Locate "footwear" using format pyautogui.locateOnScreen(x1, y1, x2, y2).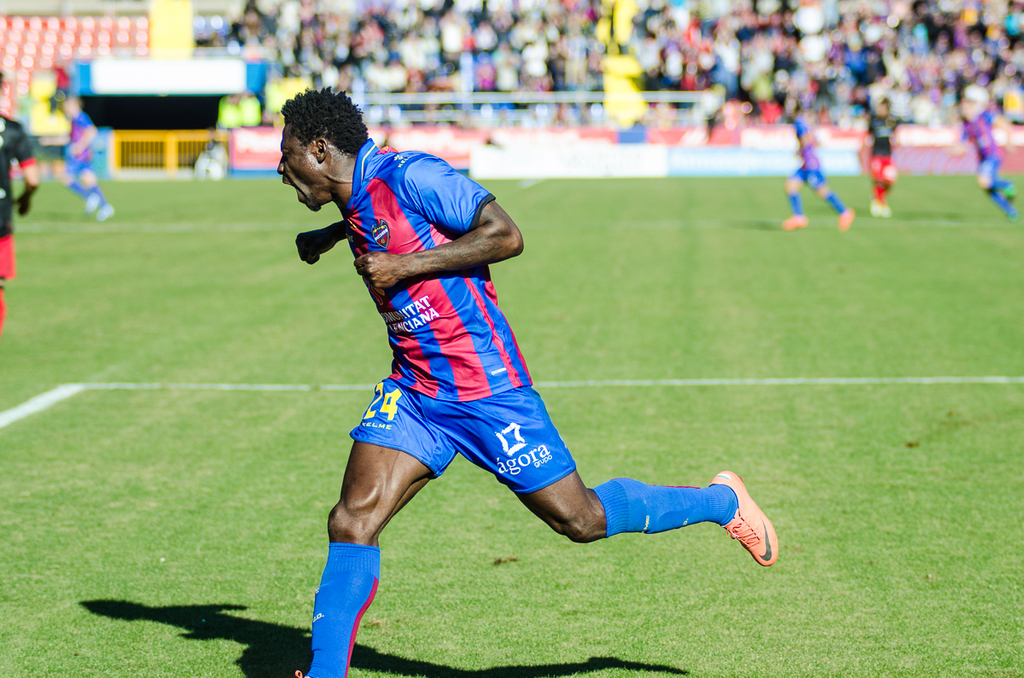
pyautogui.locateOnScreen(778, 212, 813, 230).
